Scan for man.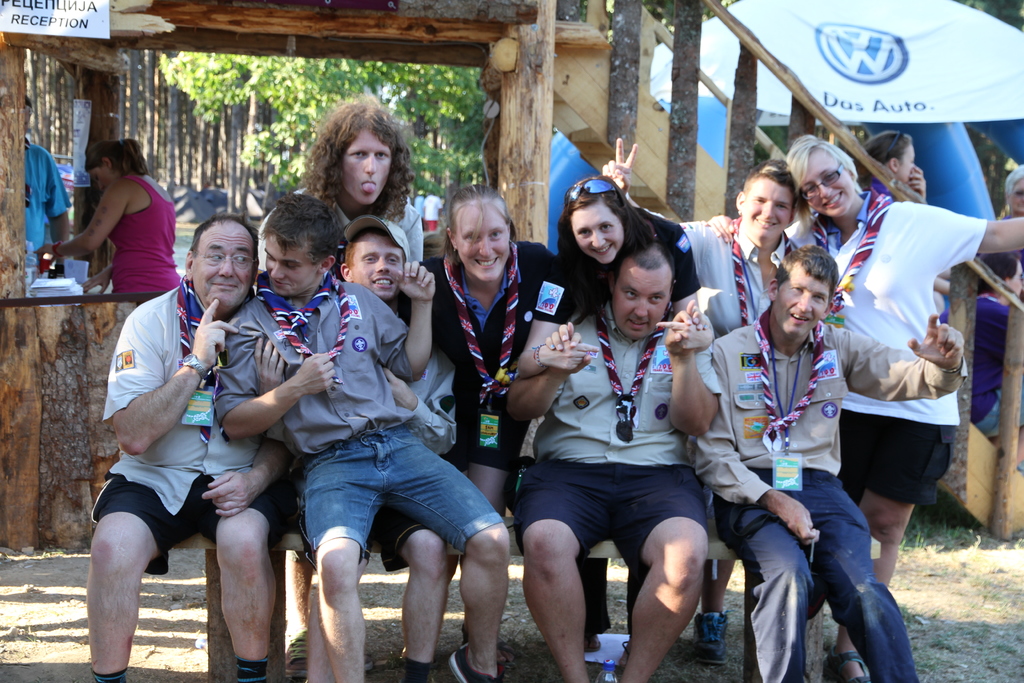
Scan result: x1=256, y1=97, x2=426, y2=288.
